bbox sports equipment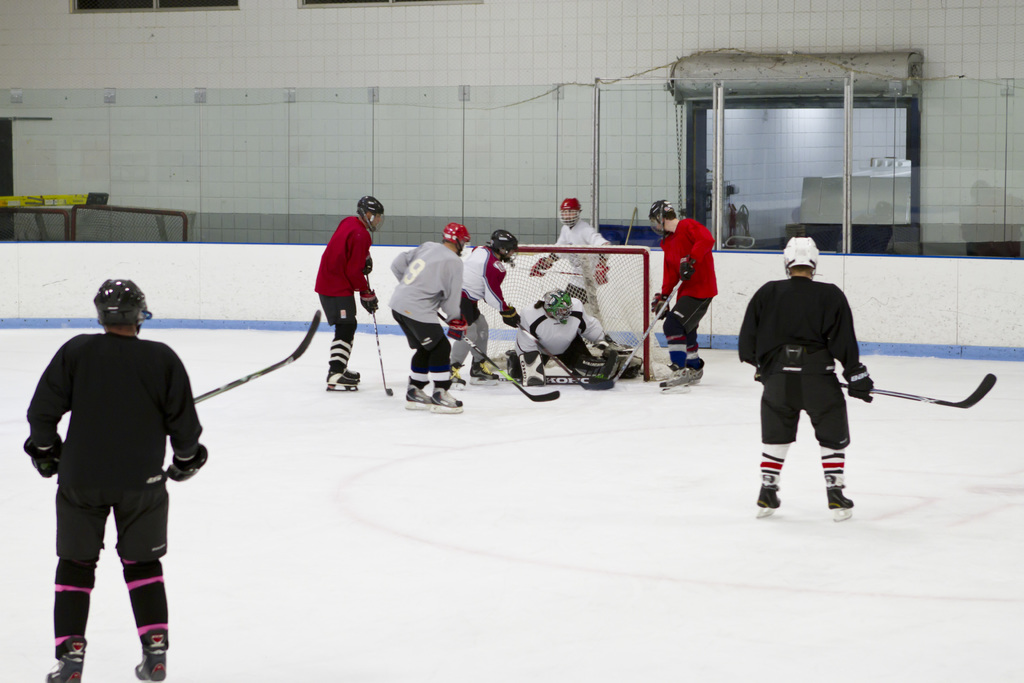
l=538, t=279, r=577, b=322
